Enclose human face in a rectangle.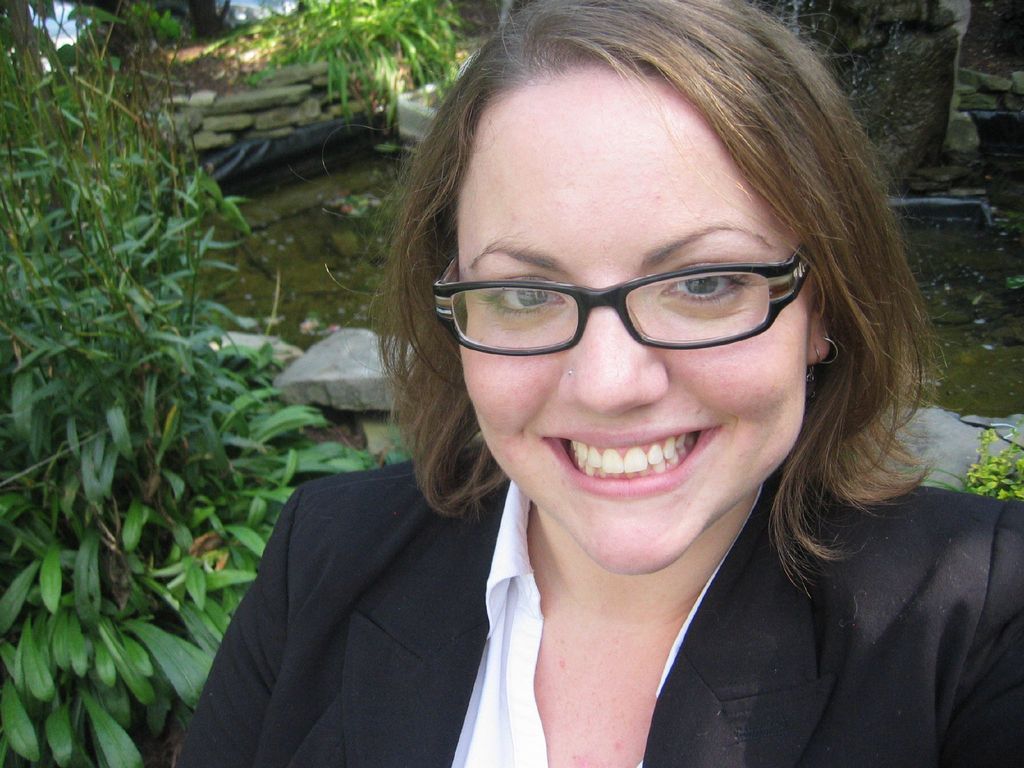
box=[461, 63, 812, 575].
